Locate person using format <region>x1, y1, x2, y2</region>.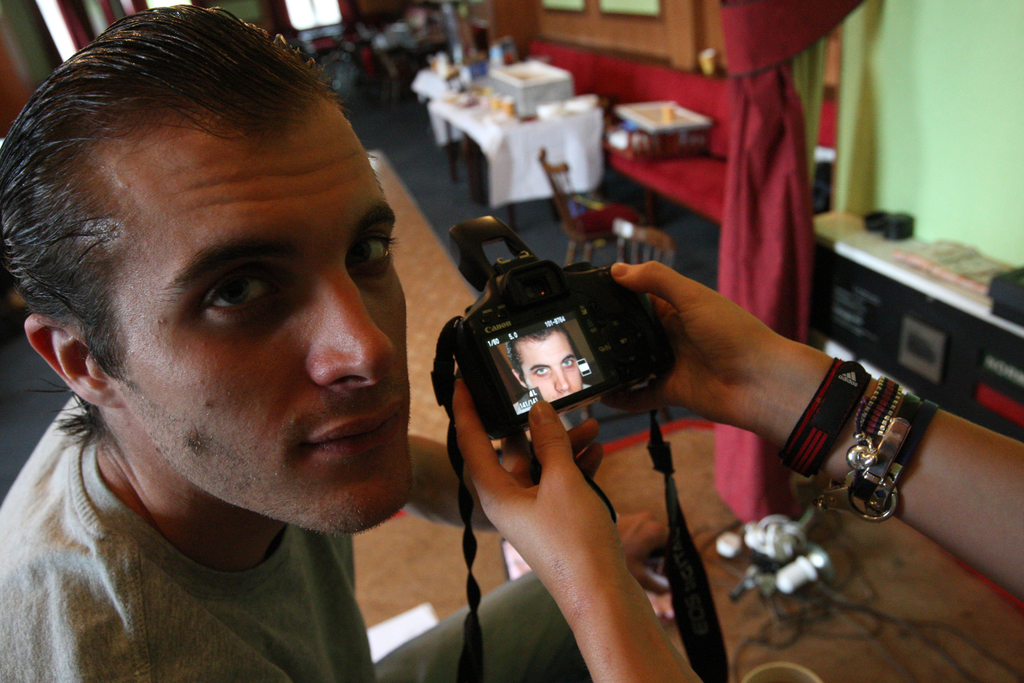
<region>0, 1, 417, 682</region>.
